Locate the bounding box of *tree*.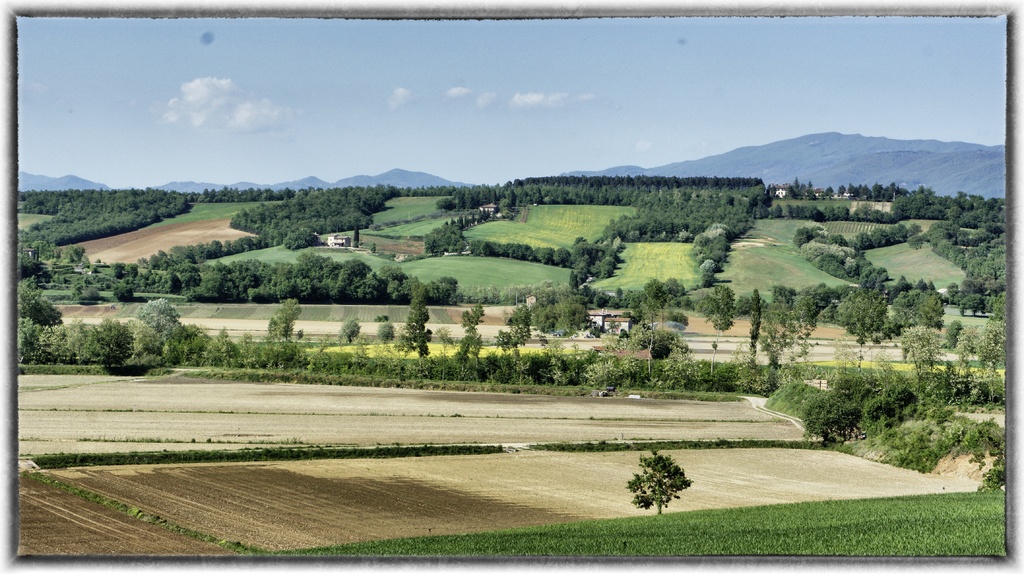
Bounding box: {"x1": 209, "y1": 323, "x2": 241, "y2": 360}.
